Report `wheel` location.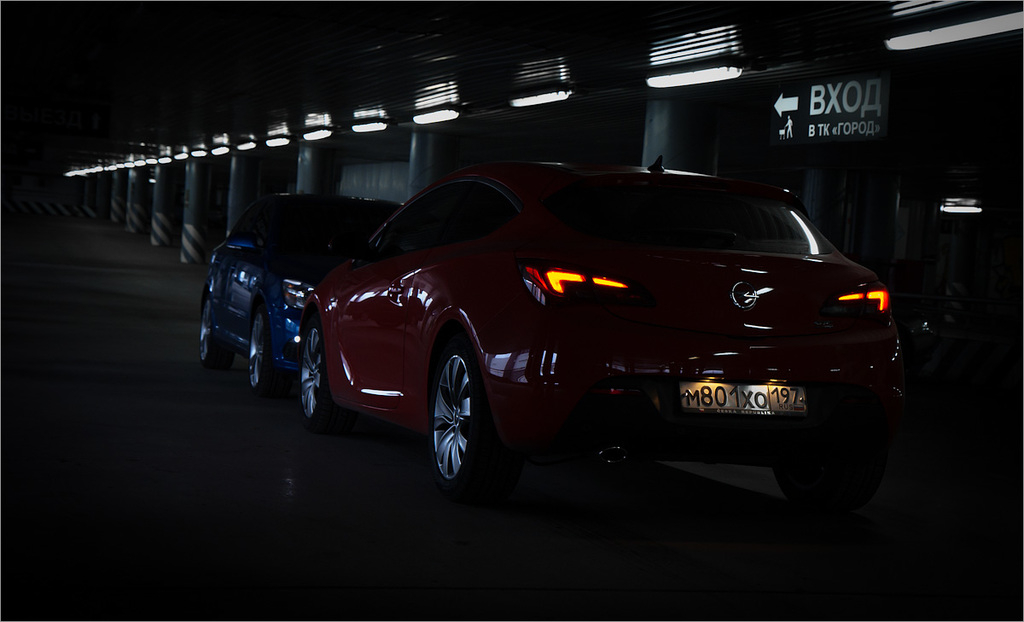
Report: (left=301, top=321, right=355, bottom=427).
